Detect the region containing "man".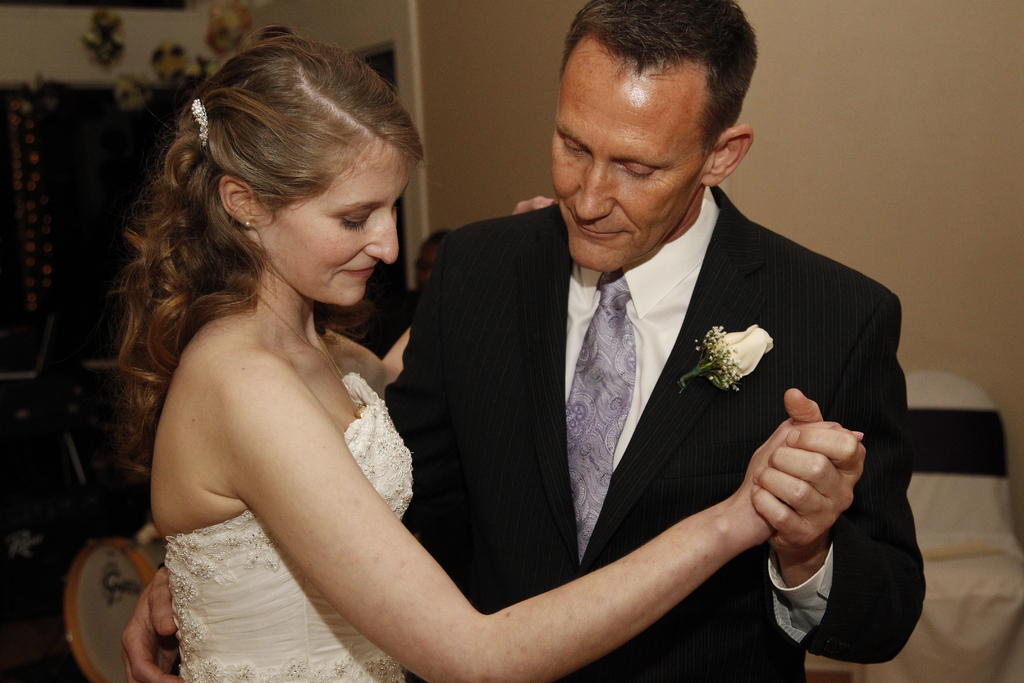
[120,0,924,682].
